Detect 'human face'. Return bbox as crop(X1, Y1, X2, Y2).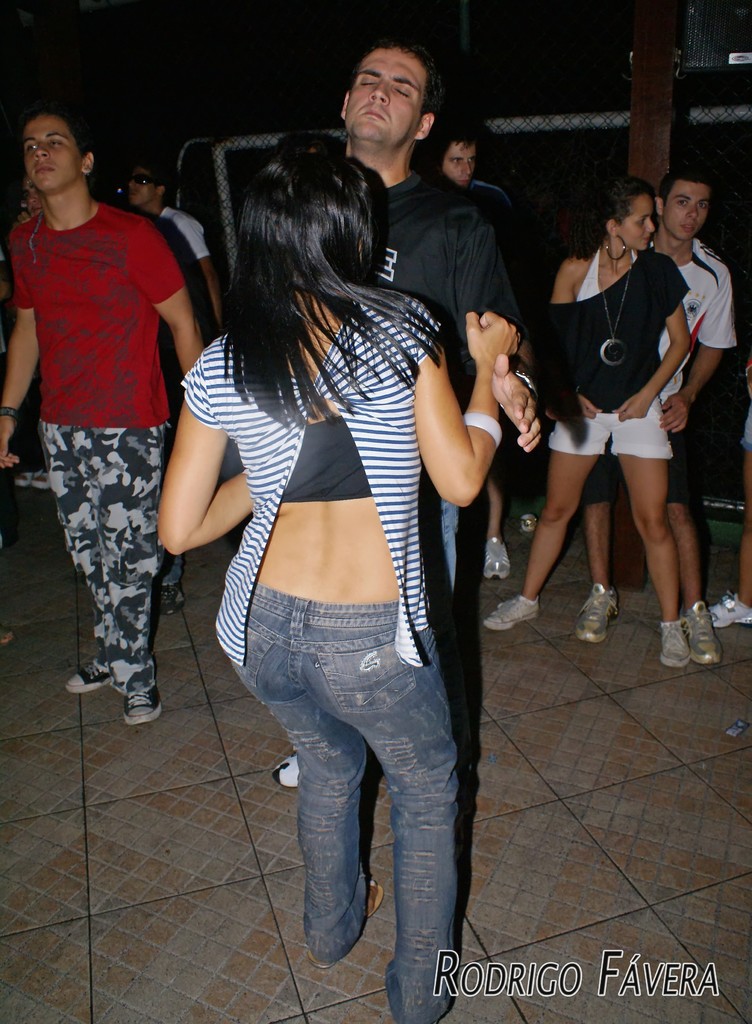
crop(345, 49, 423, 144).
